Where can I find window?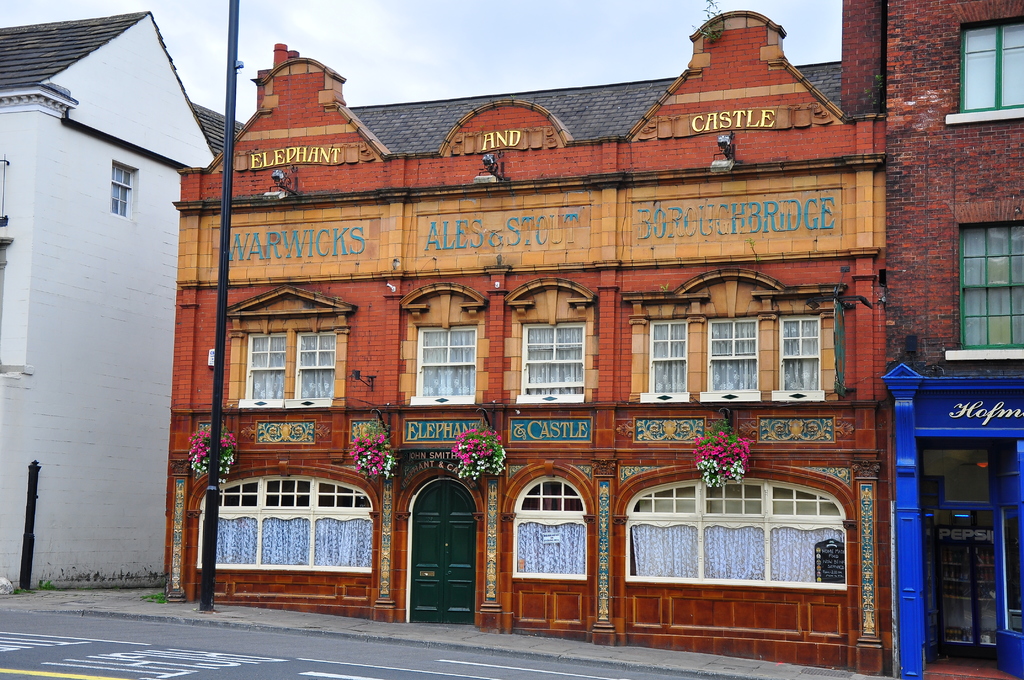
You can find it at [left=943, top=18, right=1023, bottom=125].
